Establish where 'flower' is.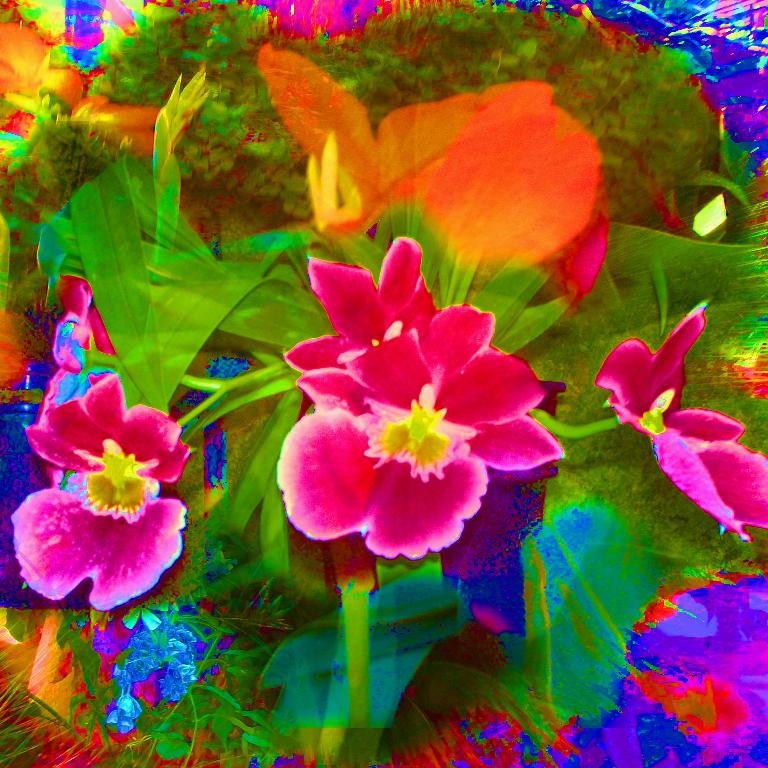
Established at select_region(588, 297, 767, 540).
